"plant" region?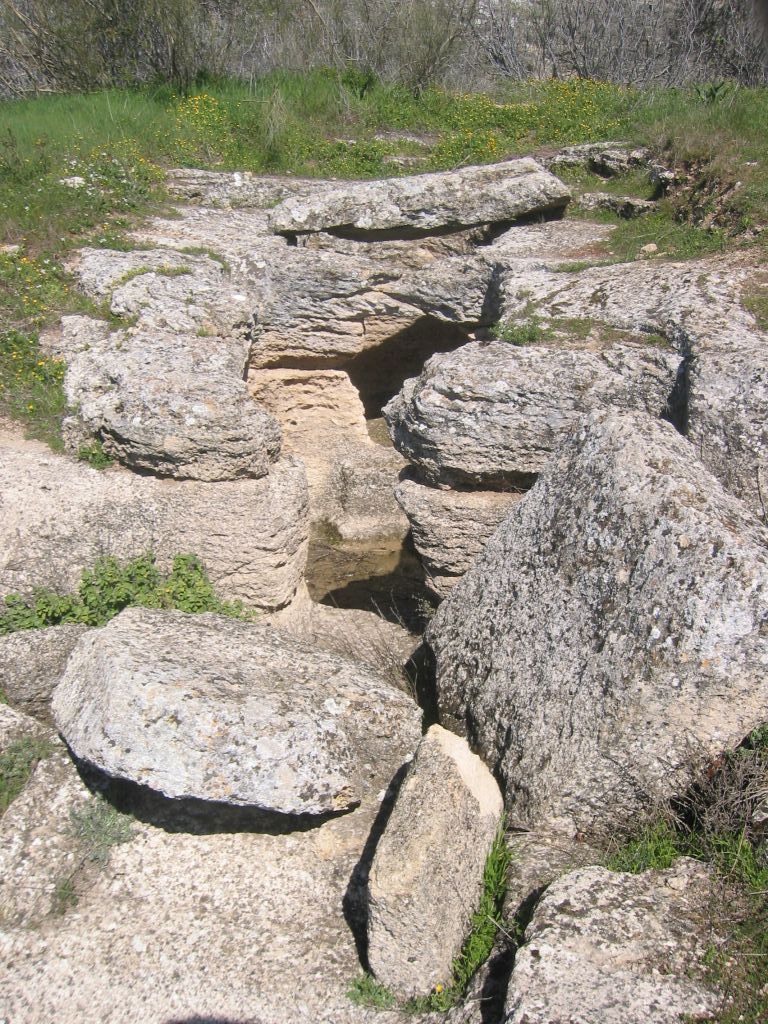
bbox=(75, 549, 165, 630)
